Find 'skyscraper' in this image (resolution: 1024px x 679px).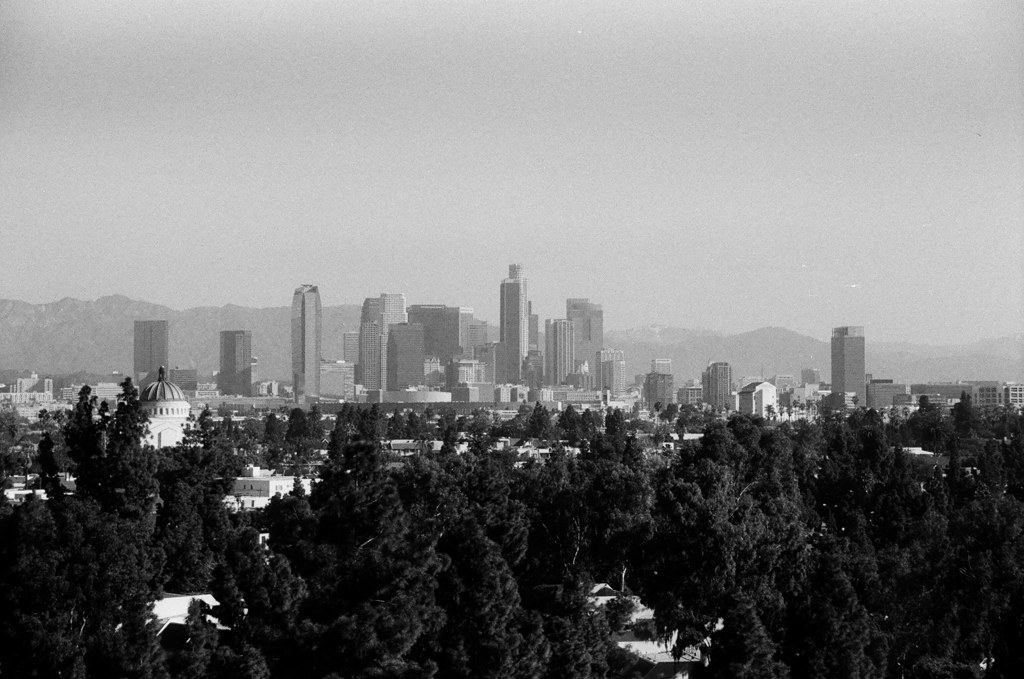
box(486, 257, 556, 380).
